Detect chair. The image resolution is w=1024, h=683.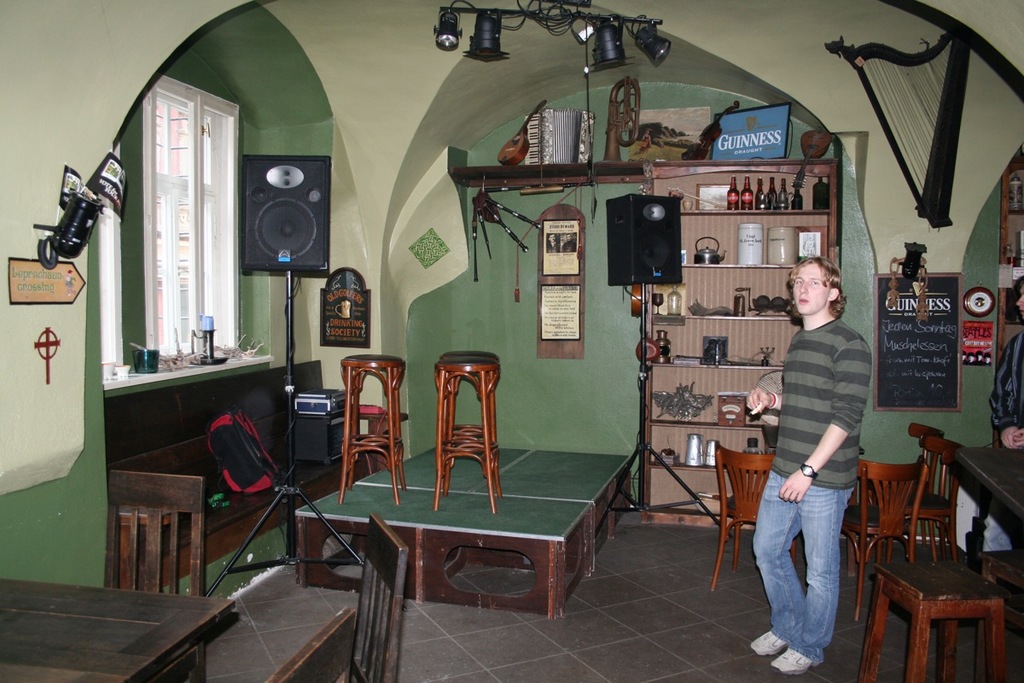
bbox=[346, 505, 414, 682].
